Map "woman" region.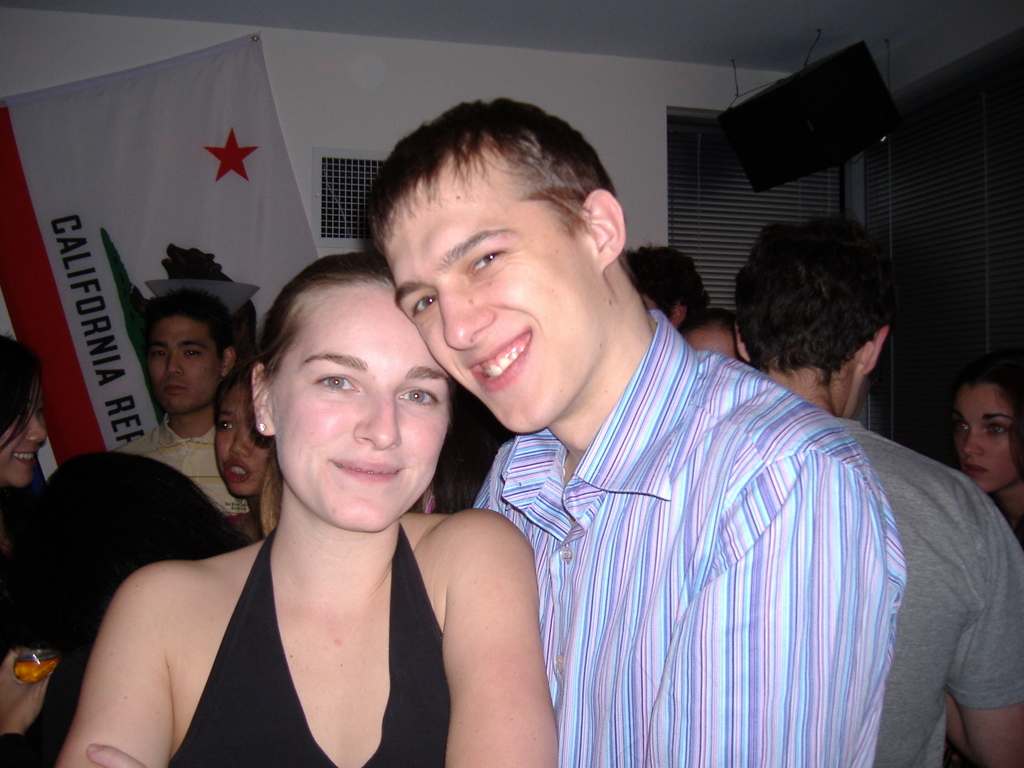
Mapped to region(955, 366, 1023, 553).
